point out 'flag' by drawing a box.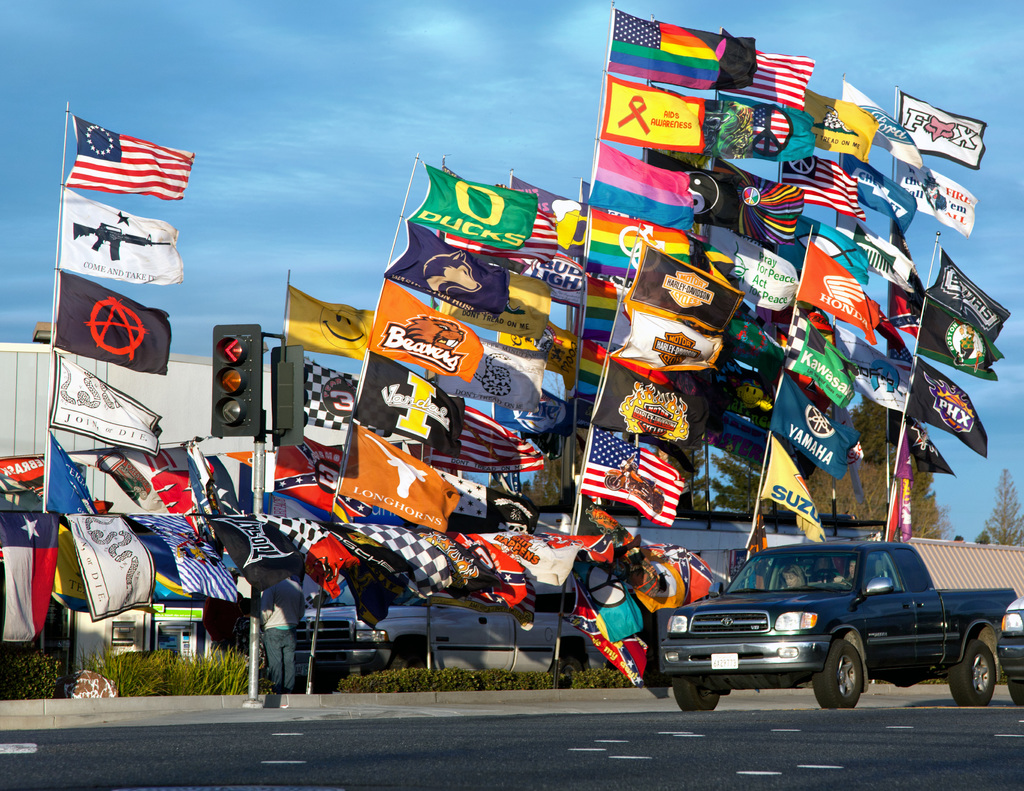
302, 356, 353, 436.
